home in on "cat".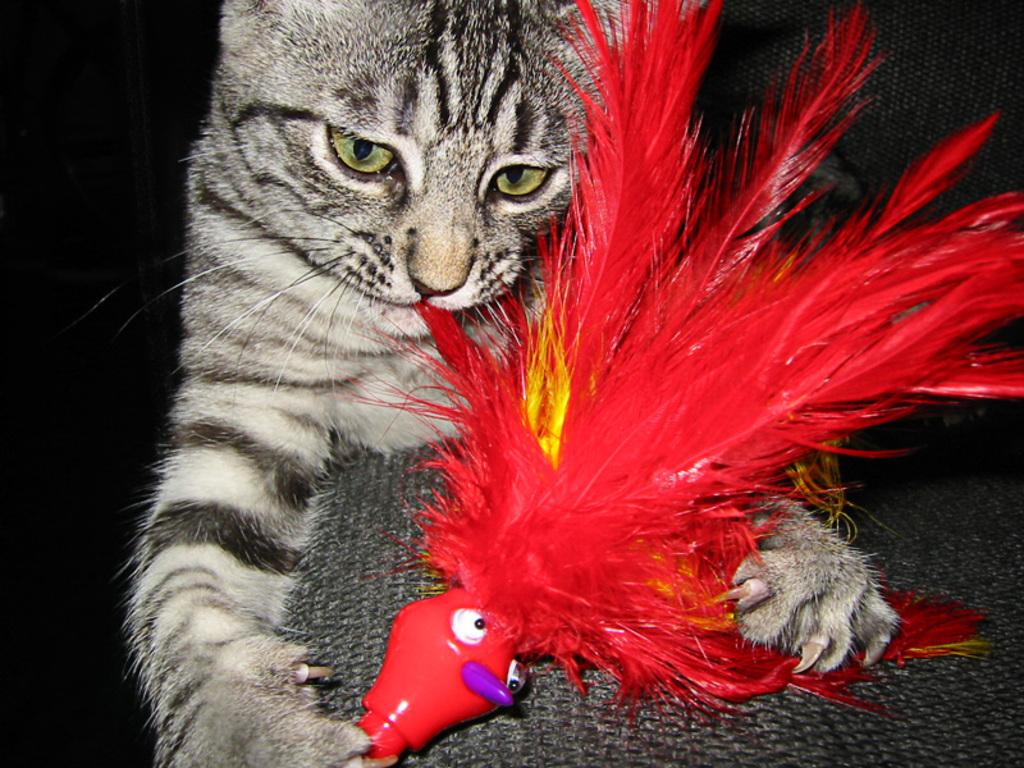
Homed in at [x1=79, y1=0, x2=902, y2=767].
